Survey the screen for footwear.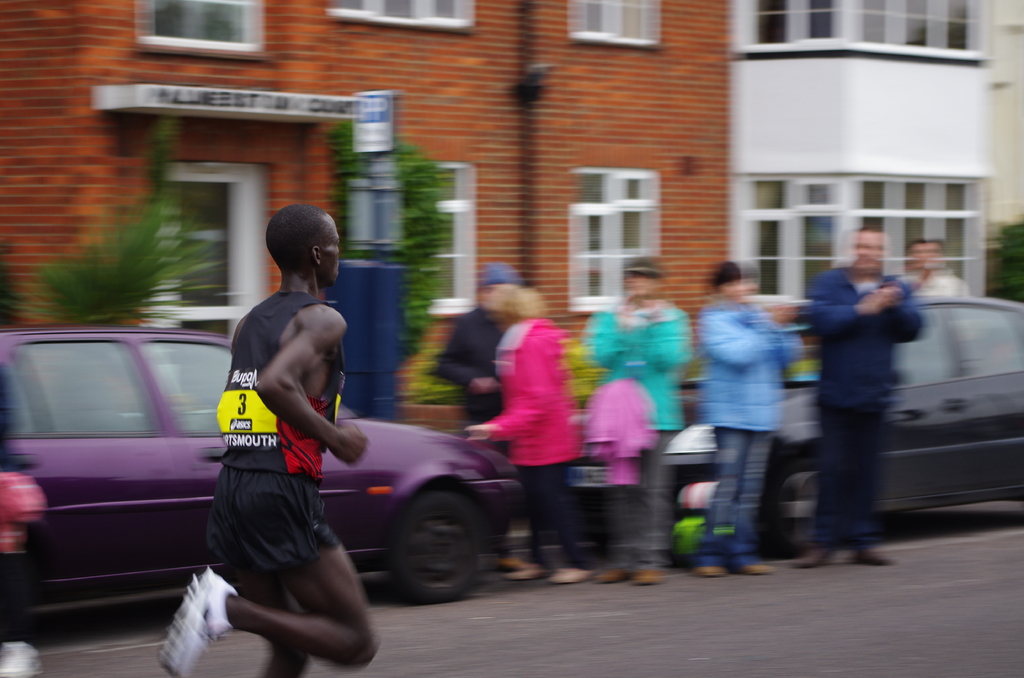
Survey found: select_region(738, 562, 775, 579).
